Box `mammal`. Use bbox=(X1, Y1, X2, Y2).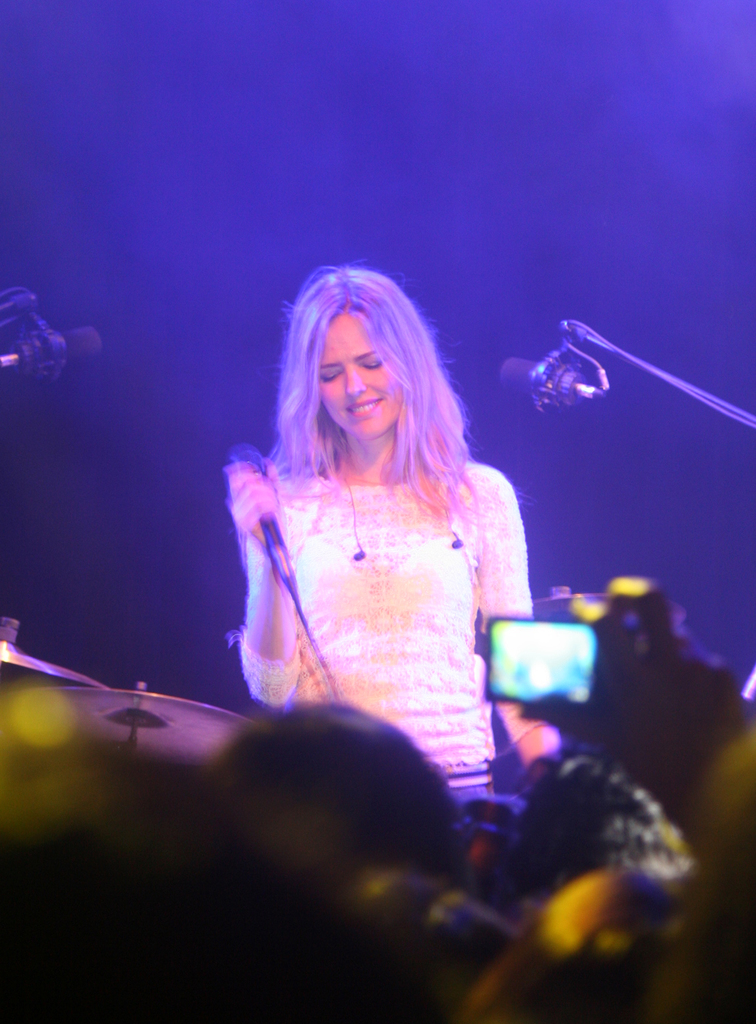
bbox=(159, 305, 551, 730).
